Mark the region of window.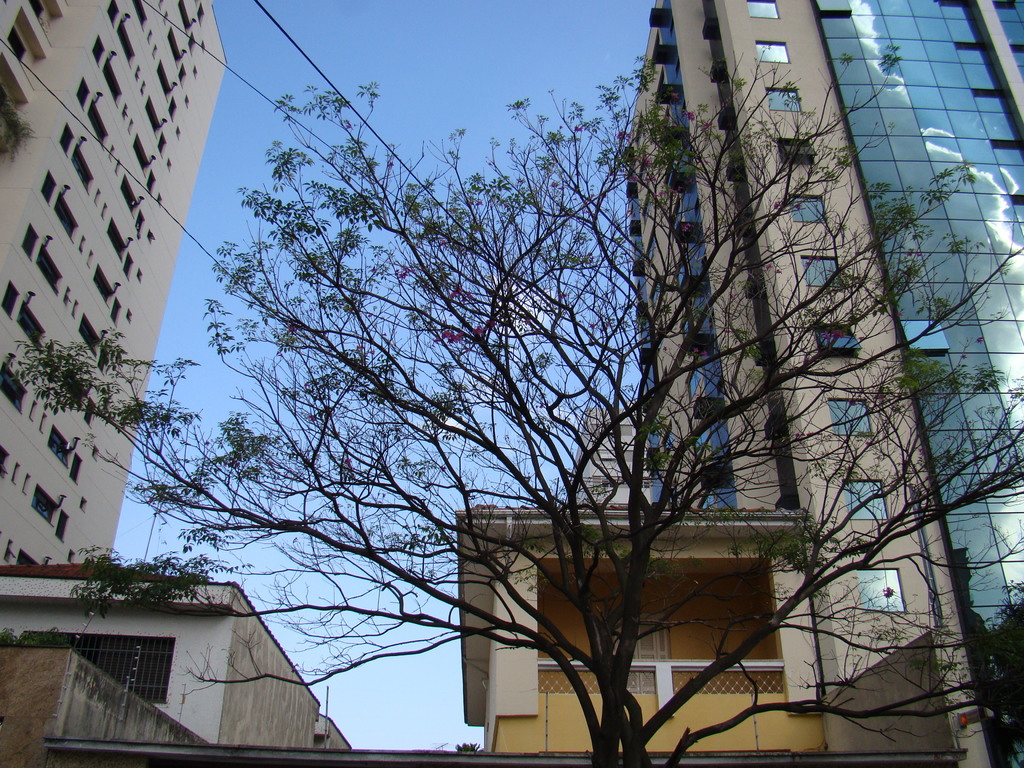
Region: 797:257:844:289.
